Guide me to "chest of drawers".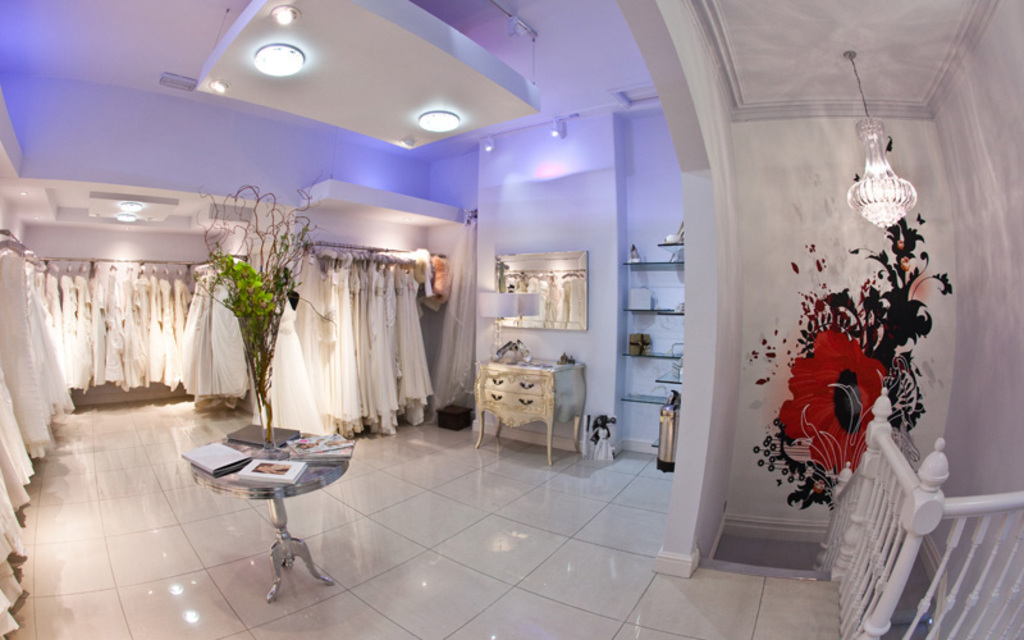
Guidance: <region>472, 352, 588, 465</region>.
